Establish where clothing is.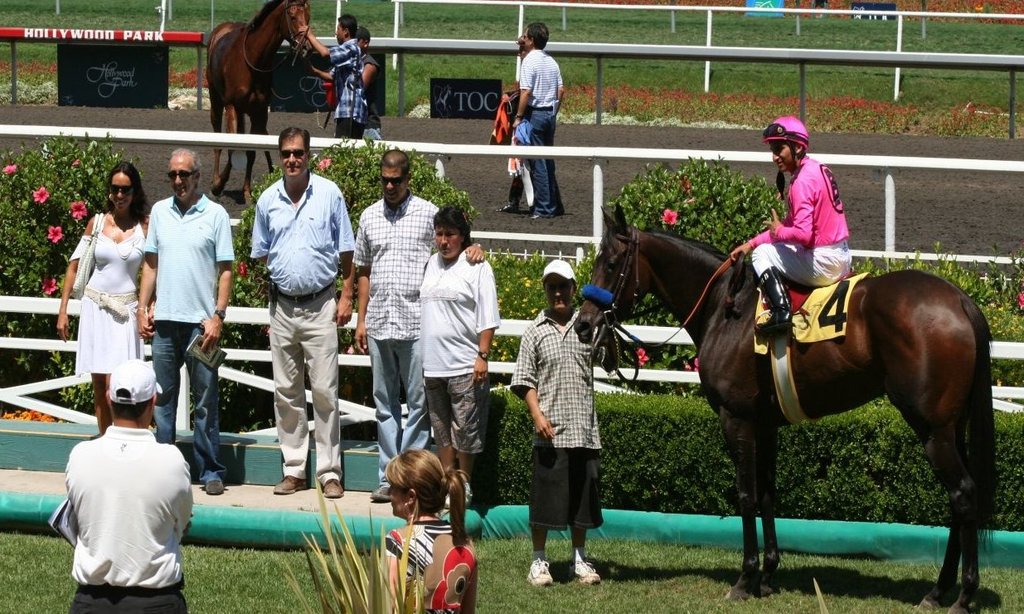
Established at {"x1": 382, "y1": 519, "x2": 478, "y2": 613}.
